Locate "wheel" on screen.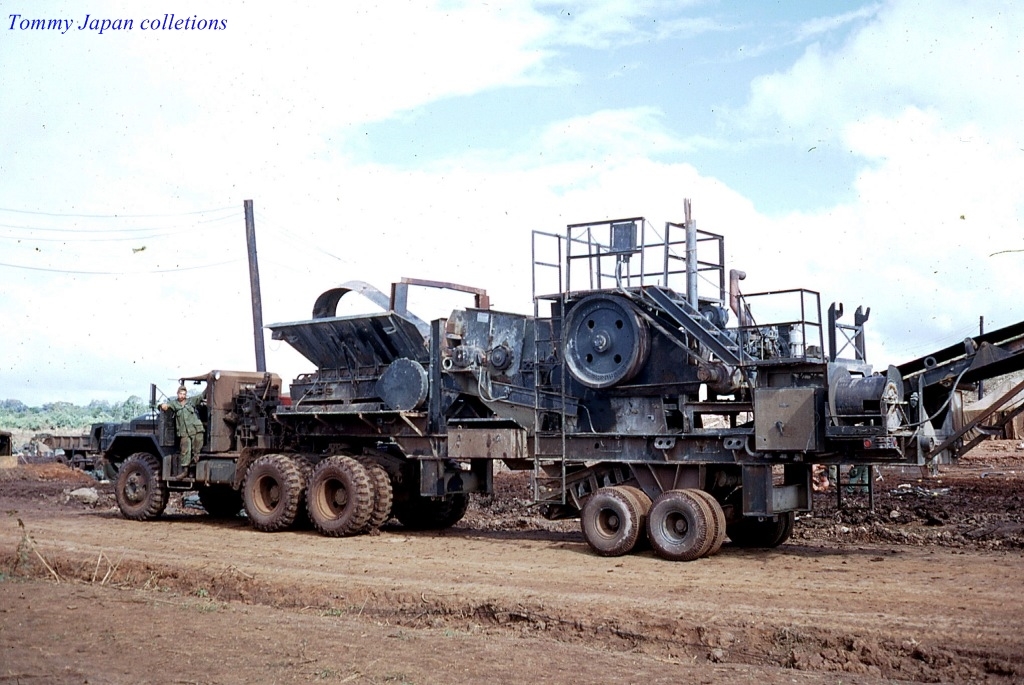
On screen at <region>195, 486, 245, 523</region>.
